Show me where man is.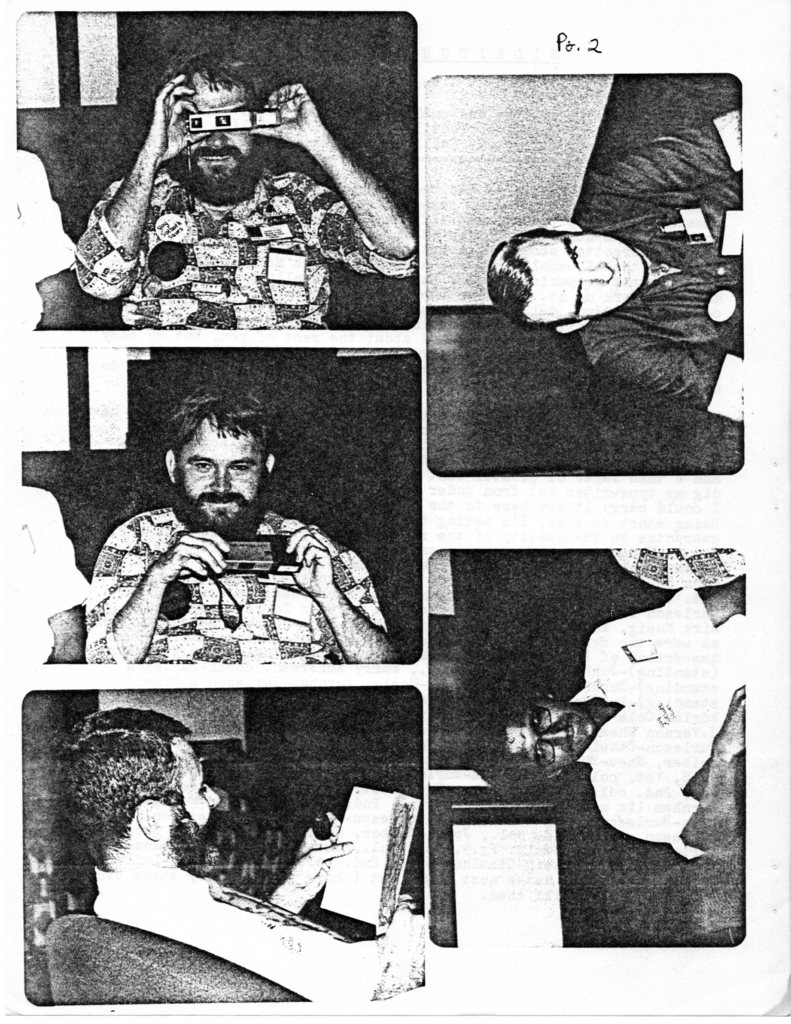
man is at 73, 54, 419, 332.
